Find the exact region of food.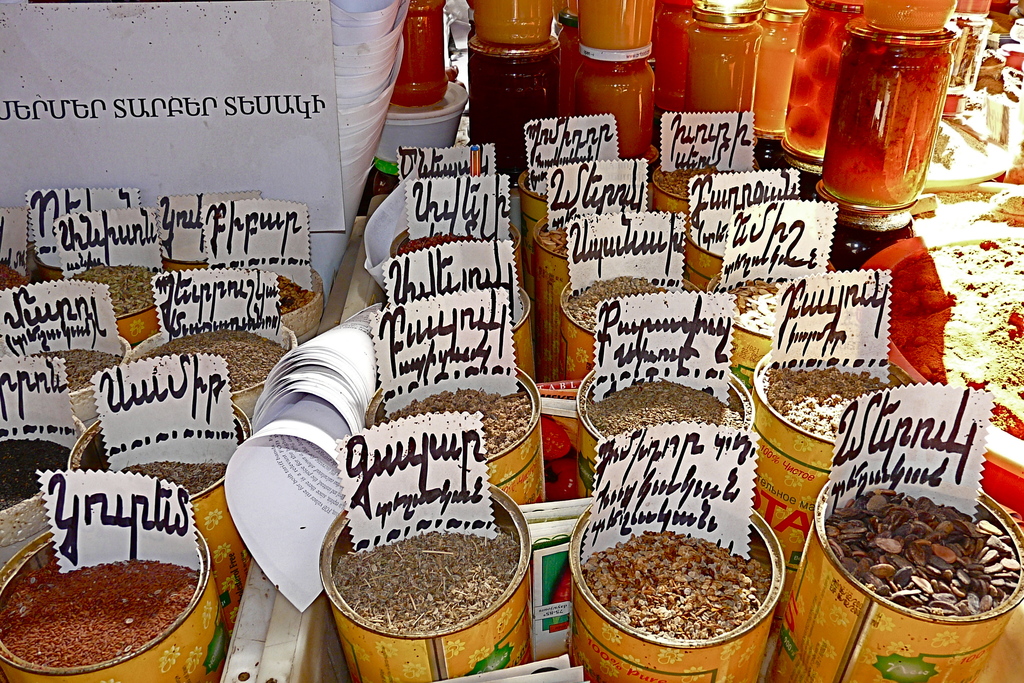
Exact region: <region>826, 487, 1021, 620</region>.
